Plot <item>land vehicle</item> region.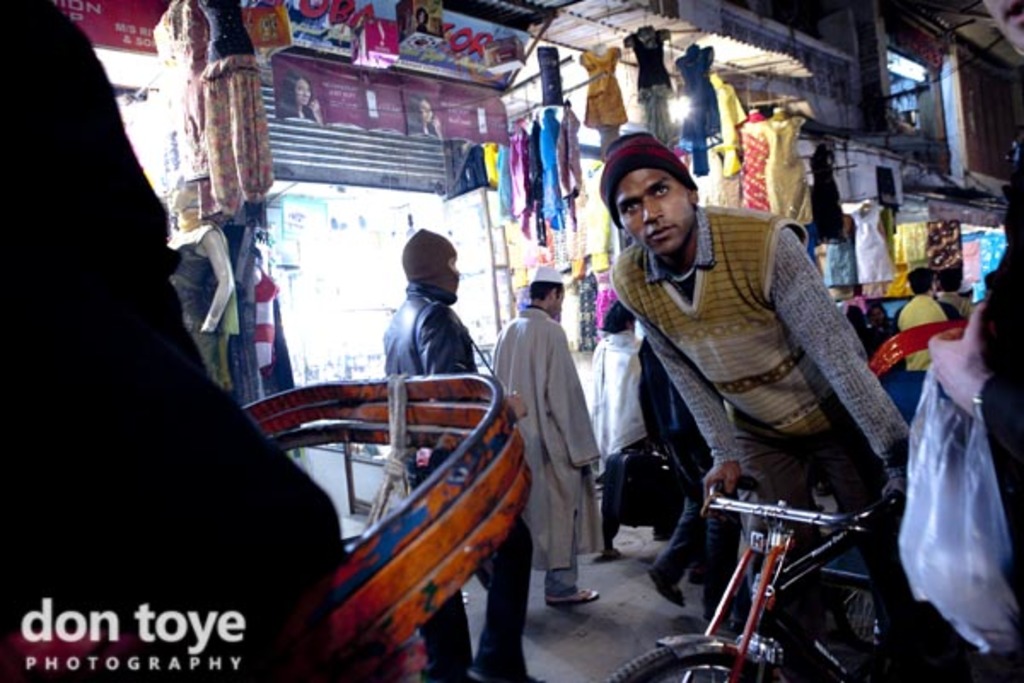
Plotted at 239 359 532 681.
